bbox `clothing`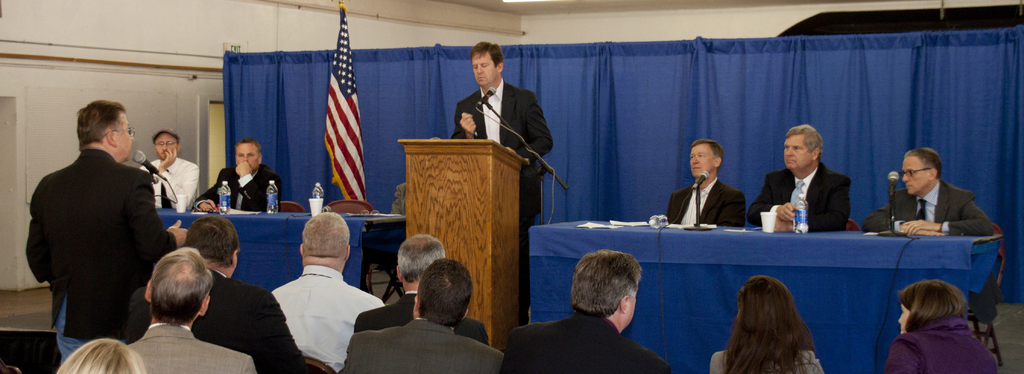
x1=882 y1=315 x2=1003 y2=373
